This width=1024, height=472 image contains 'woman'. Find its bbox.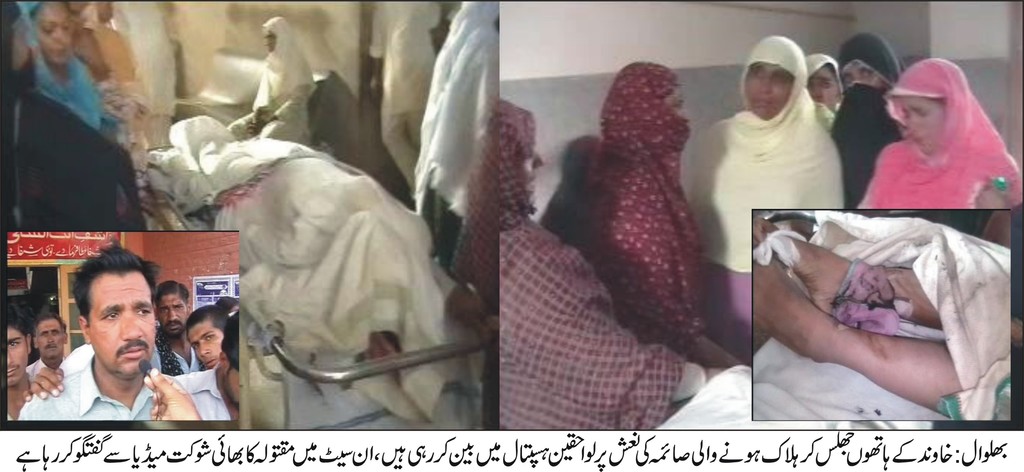
[803, 52, 845, 113].
